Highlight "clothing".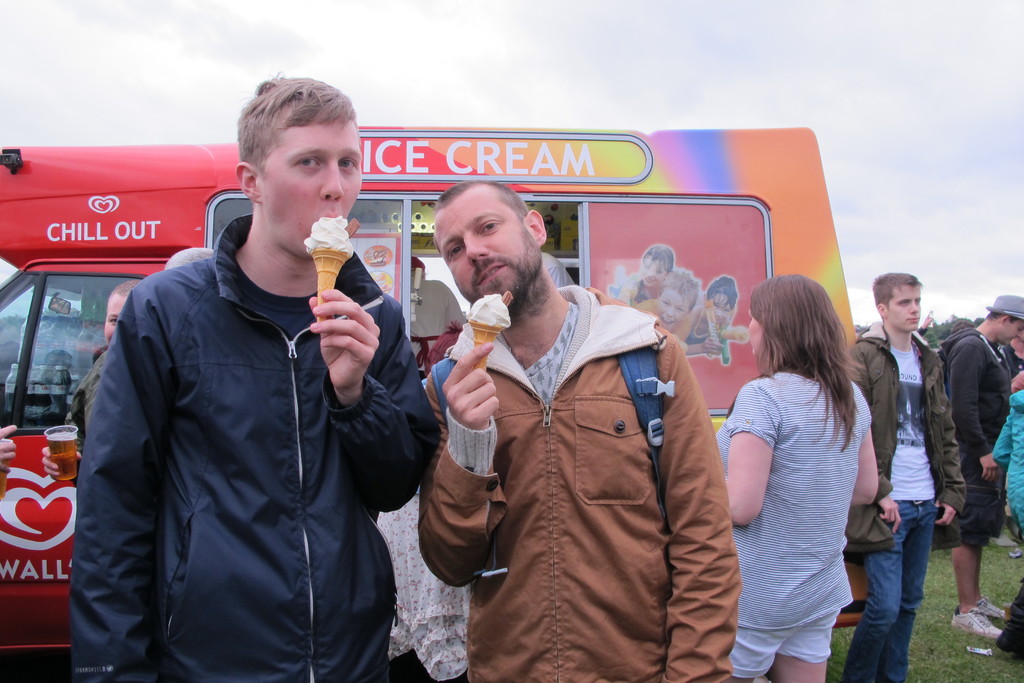
Highlighted region: <region>417, 279, 737, 682</region>.
